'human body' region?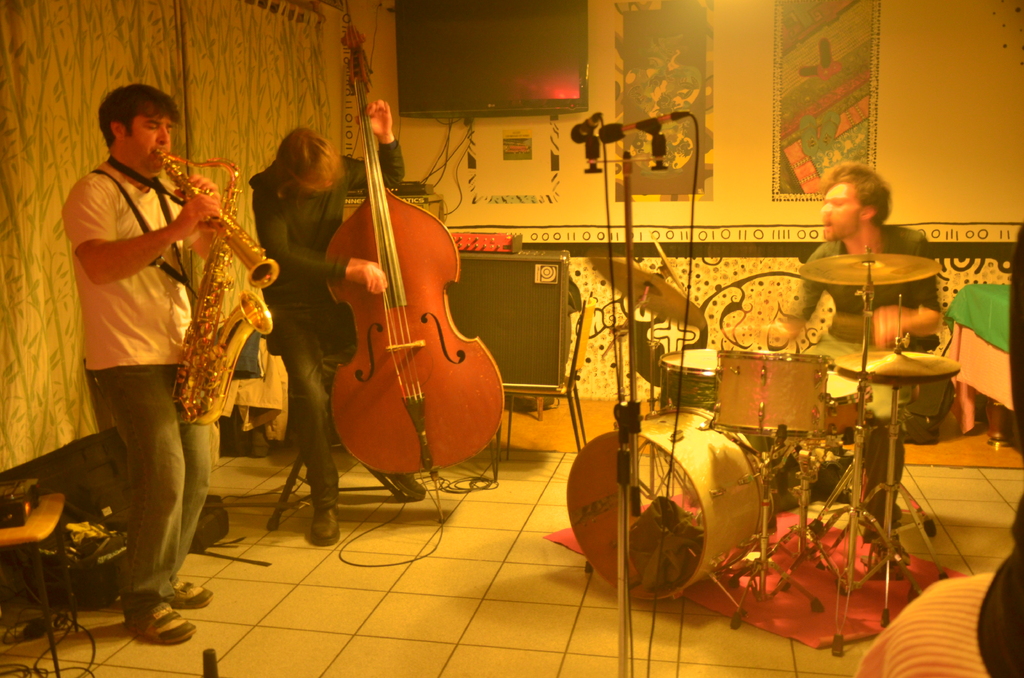
{"x1": 246, "y1": 96, "x2": 435, "y2": 550}
